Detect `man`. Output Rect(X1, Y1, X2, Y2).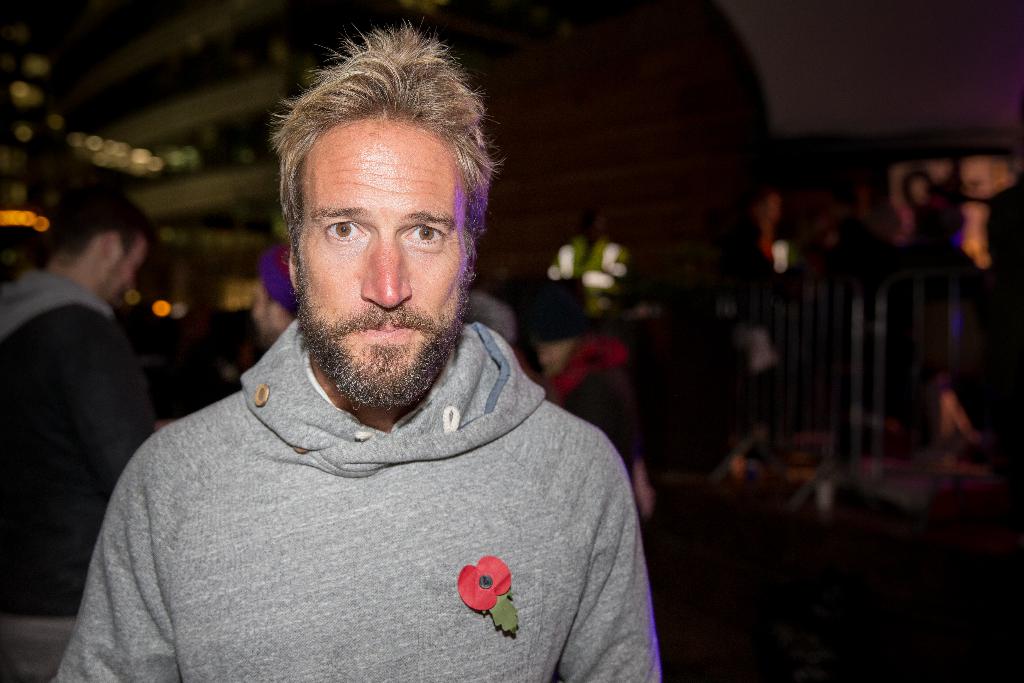
Rect(254, 252, 295, 349).
